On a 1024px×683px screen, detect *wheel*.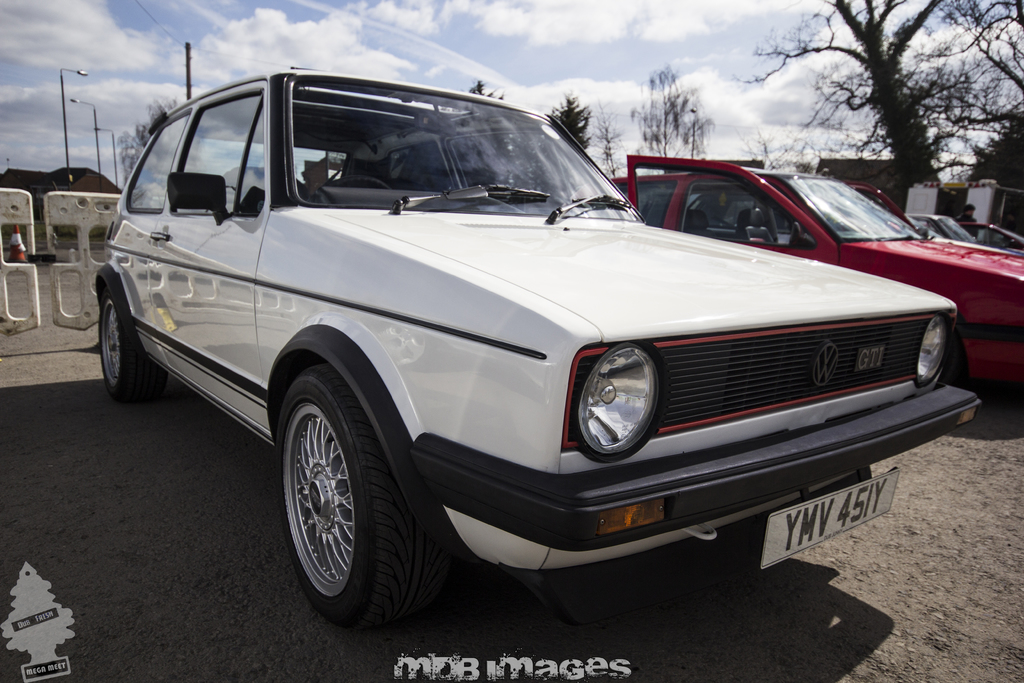
[276,379,406,627].
